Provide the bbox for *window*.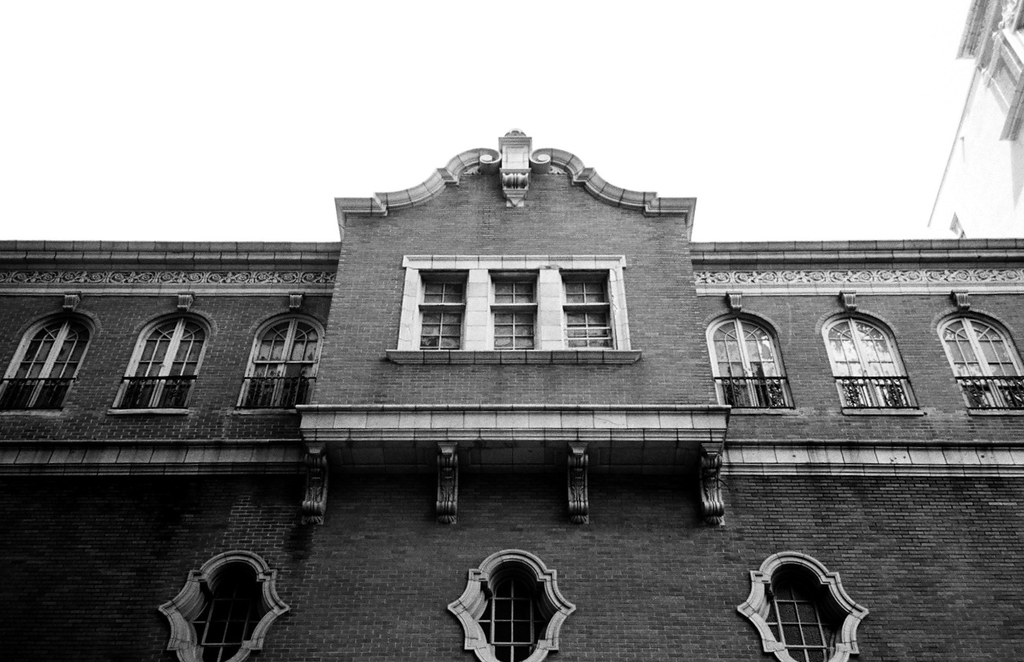
select_region(712, 315, 784, 407).
